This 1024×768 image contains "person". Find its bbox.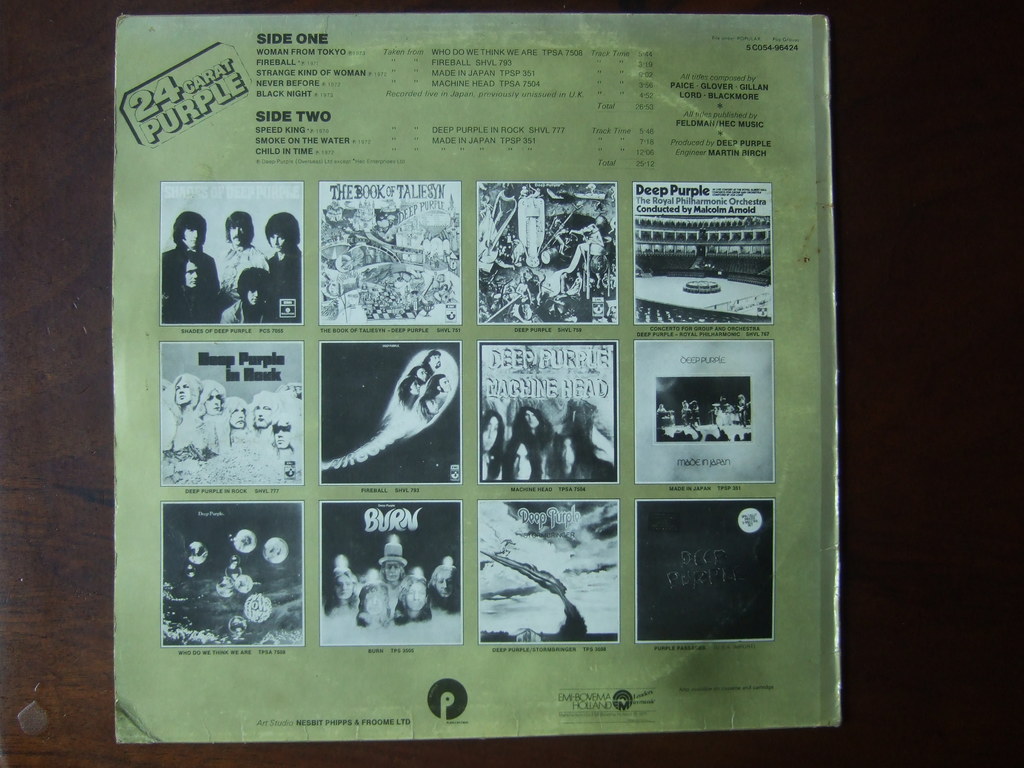
221:266:280:326.
